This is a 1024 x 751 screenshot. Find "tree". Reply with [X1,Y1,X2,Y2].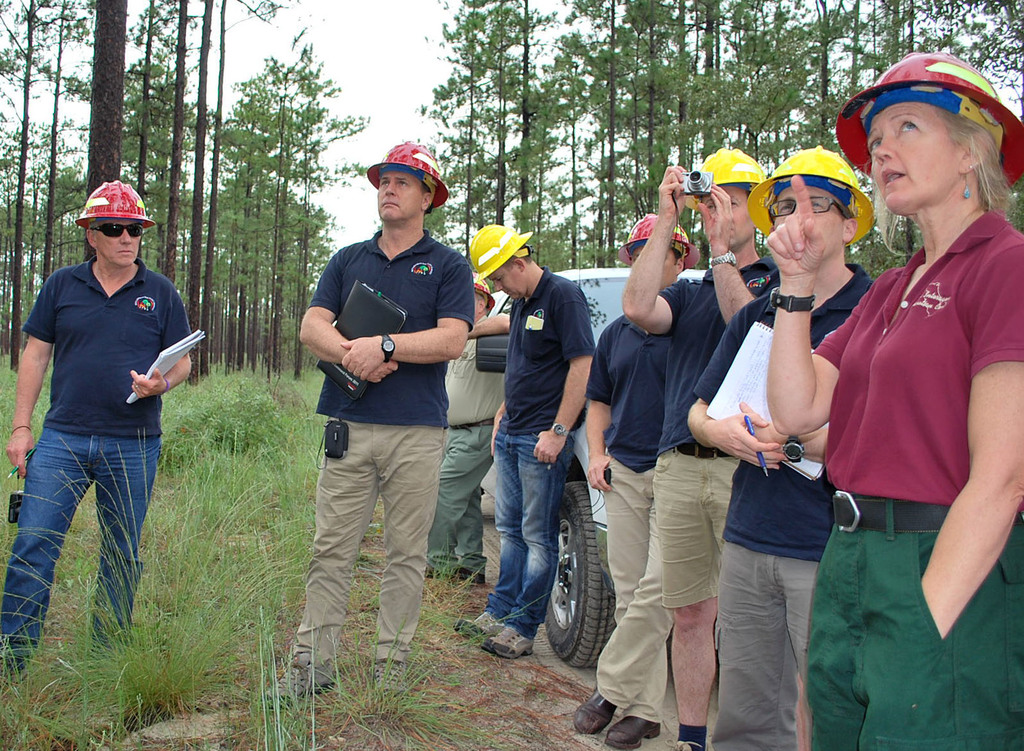
[201,0,236,380].
